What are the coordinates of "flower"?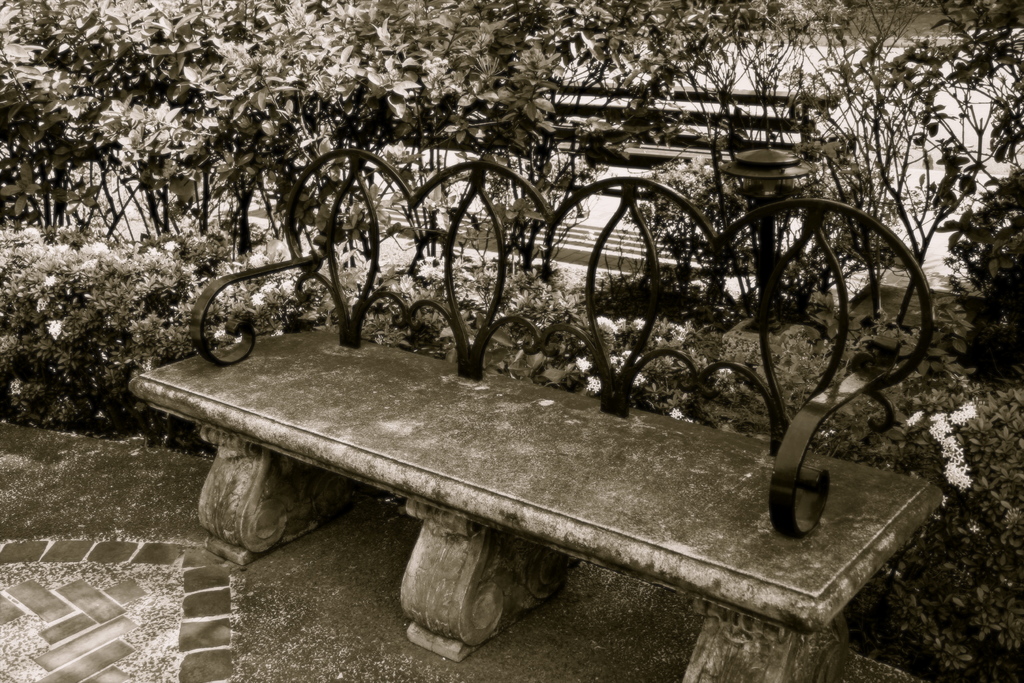
left=943, top=493, right=948, bottom=505.
